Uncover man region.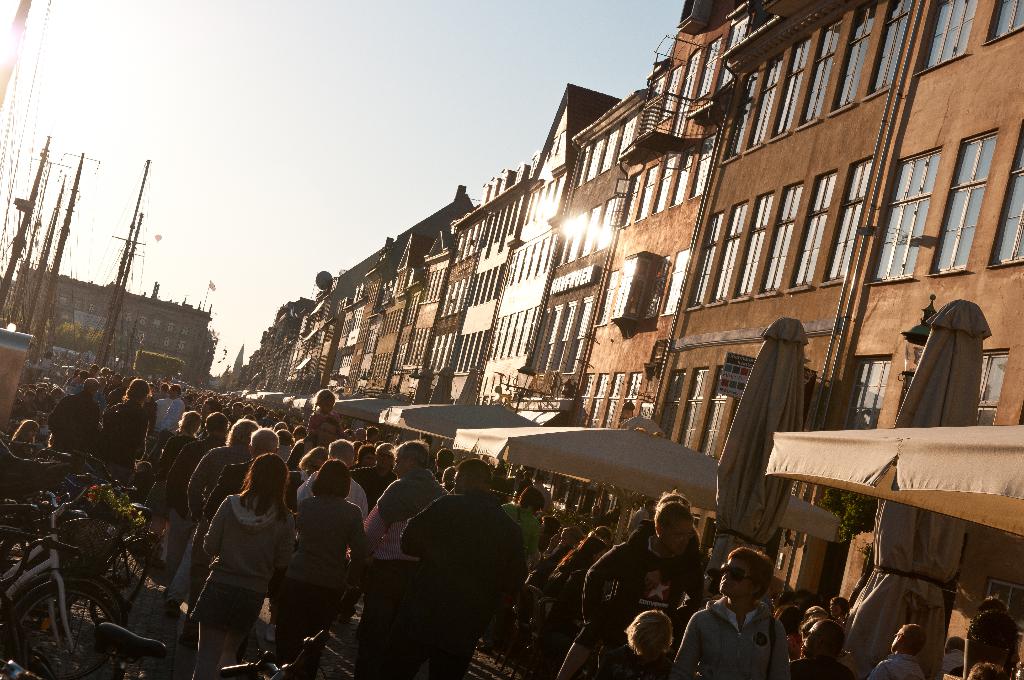
Uncovered: 783:621:851:679.
